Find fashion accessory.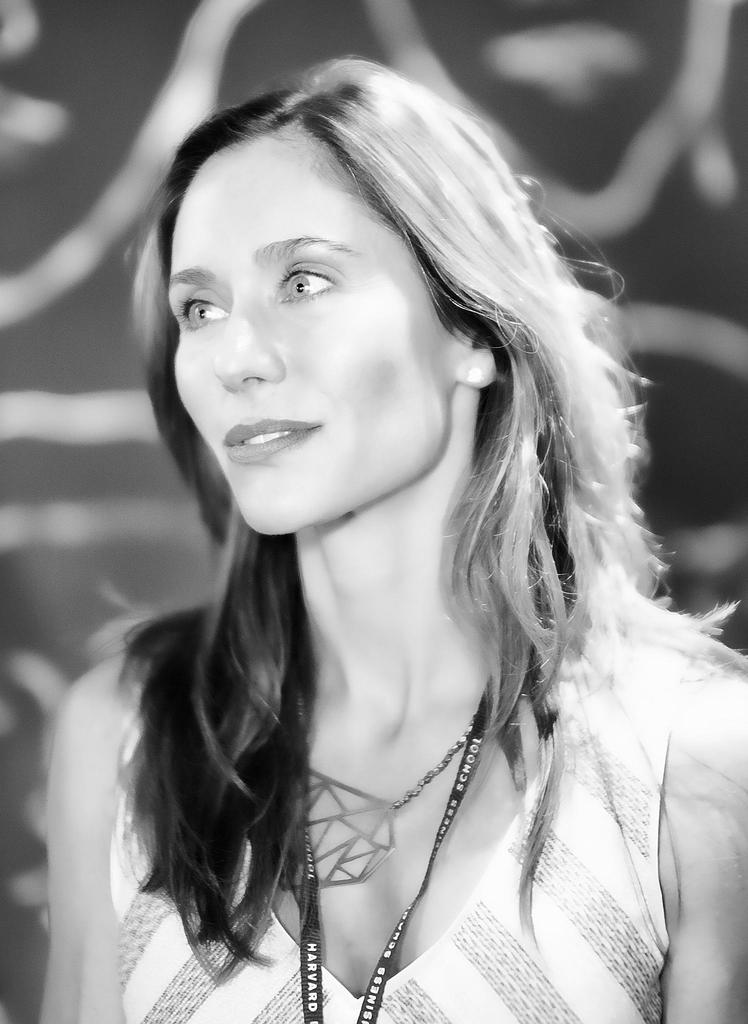
<bbox>283, 729, 469, 886</bbox>.
